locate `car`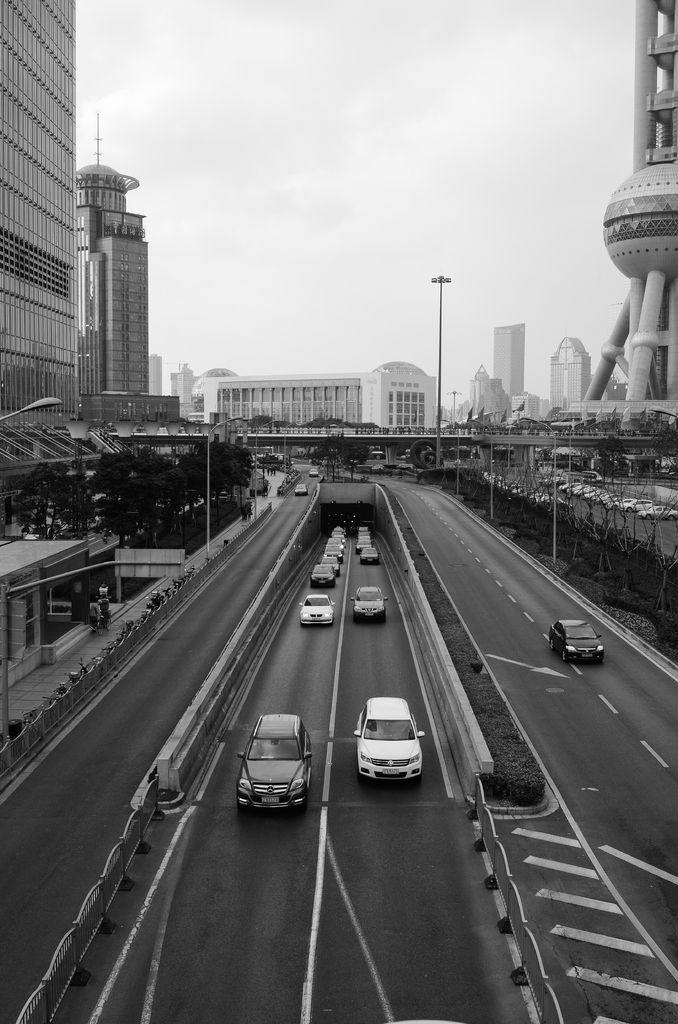
bbox=(349, 584, 392, 622)
